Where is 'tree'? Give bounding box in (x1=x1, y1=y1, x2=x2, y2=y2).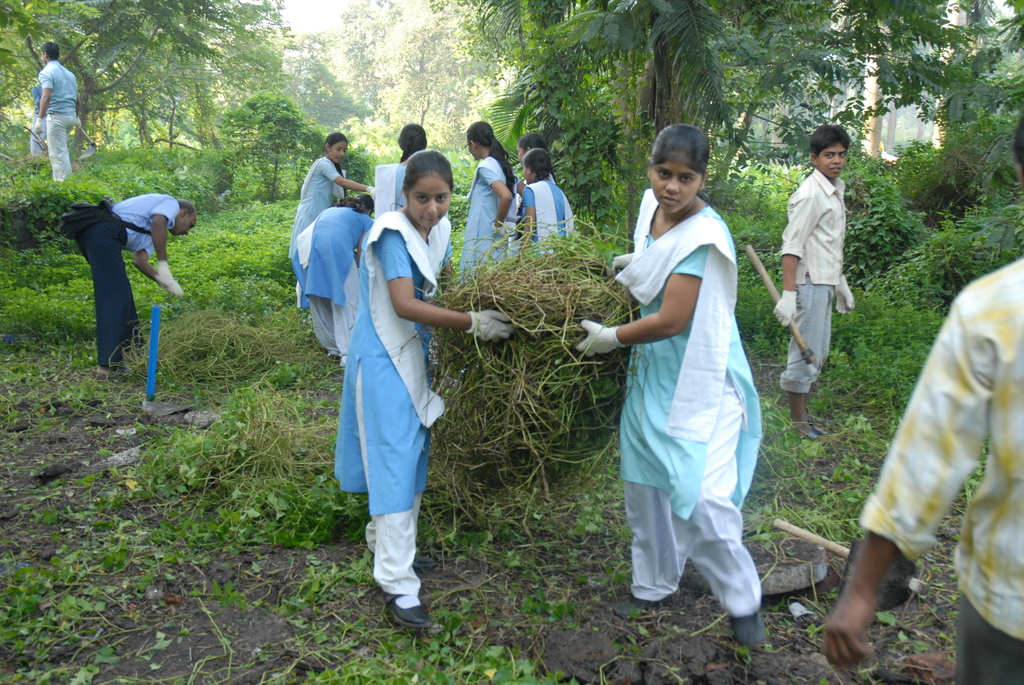
(x1=327, y1=0, x2=401, y2=127).
